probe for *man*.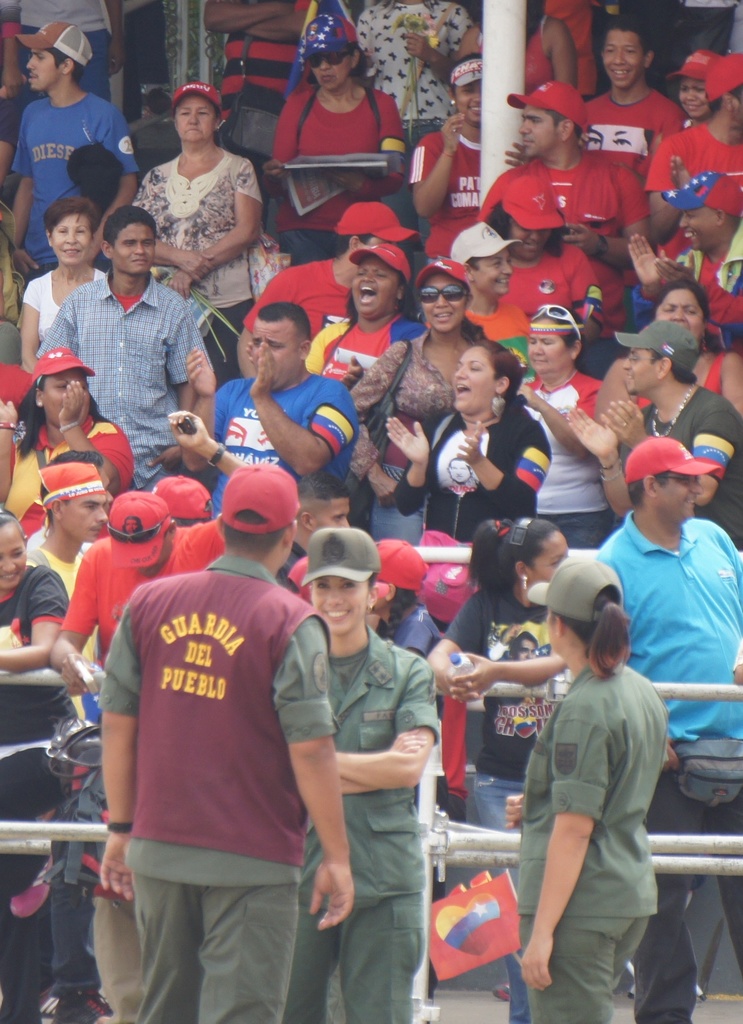
Probe result: locate(646, 49, 742, 263).
